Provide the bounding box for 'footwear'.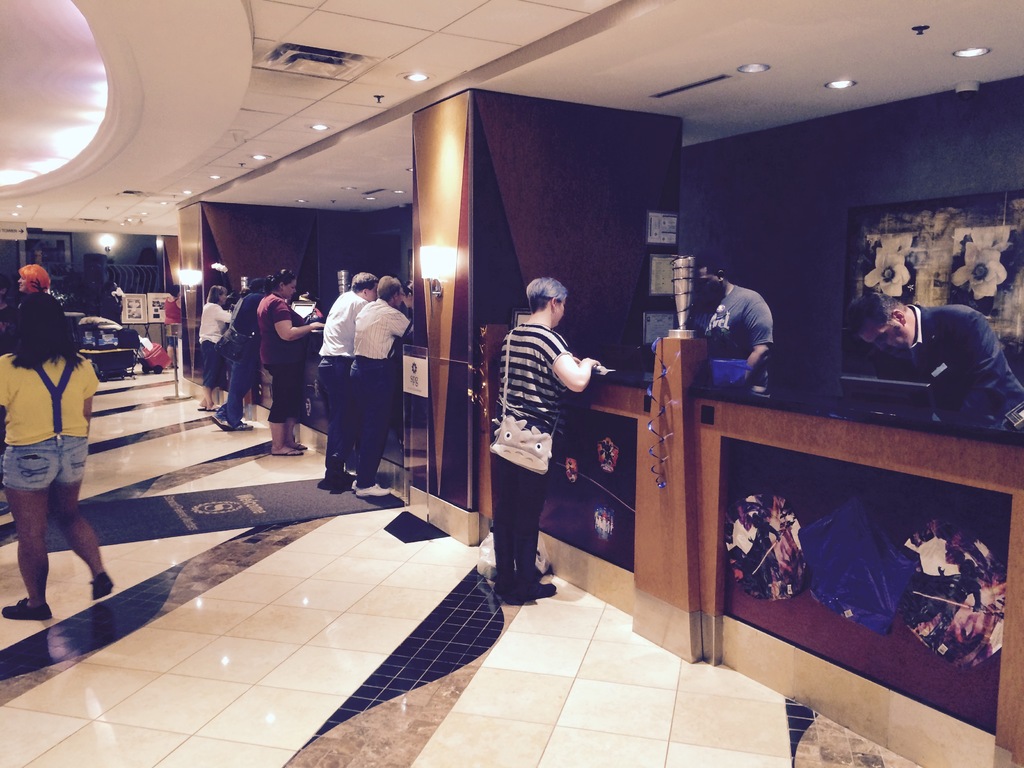
select_region(269, 447, 303, 456).
